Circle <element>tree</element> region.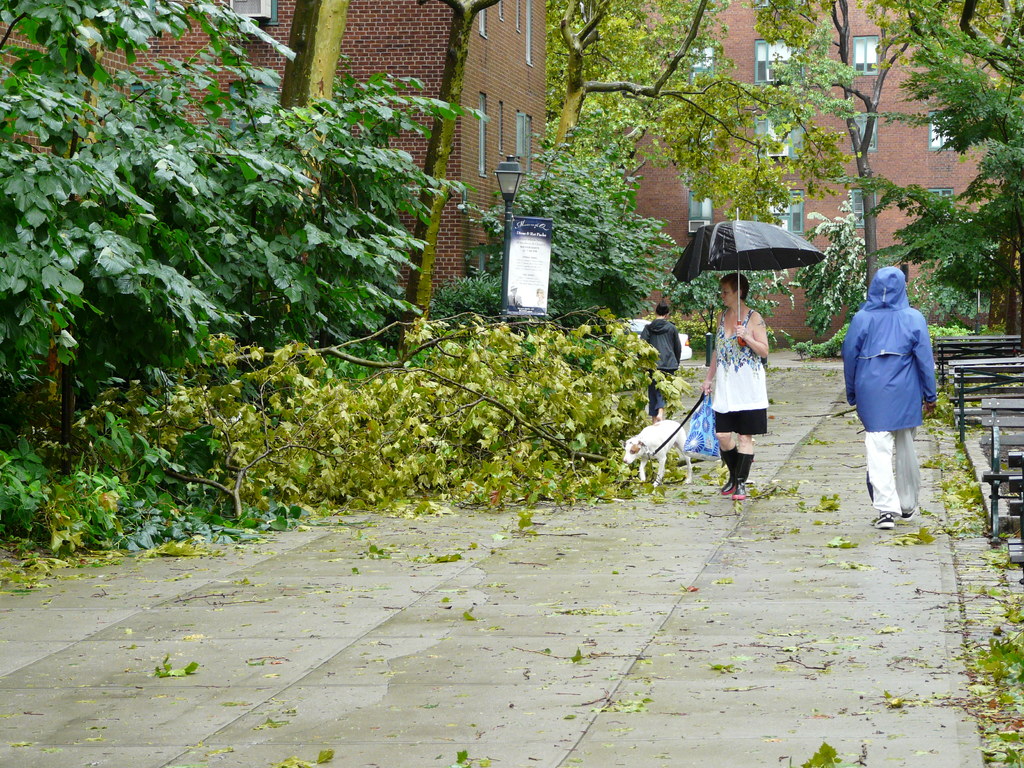
Region: pyautogui.locateOnScreen(742, 0, 1001, 305).
